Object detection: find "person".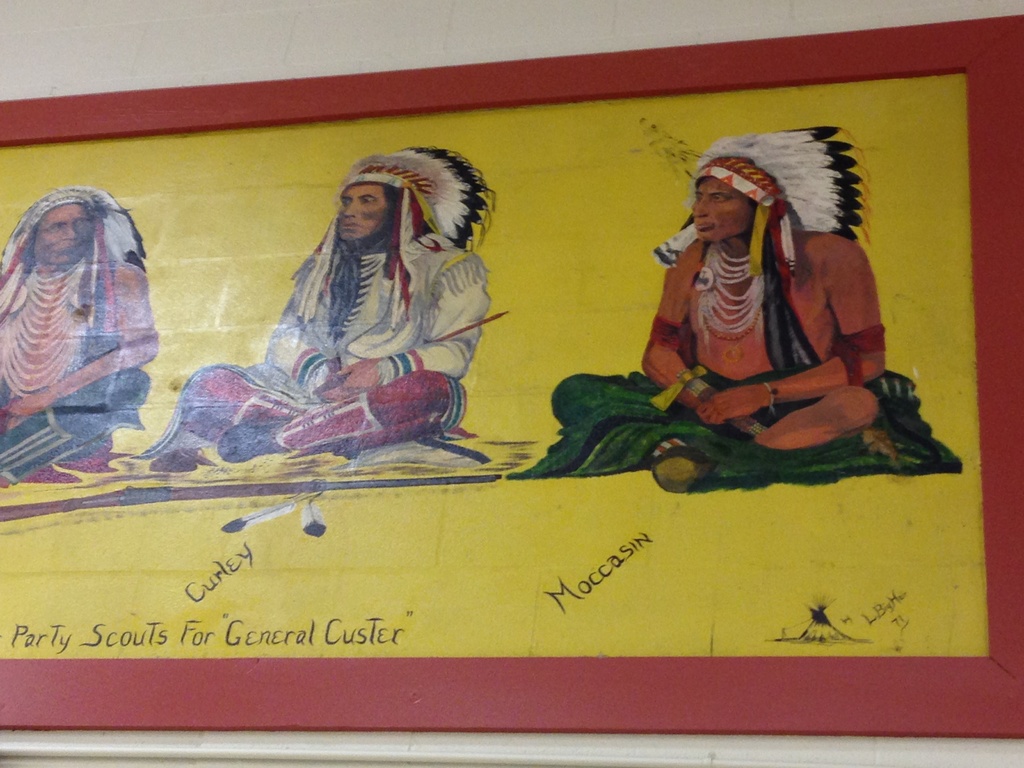
select_region(127, 140, 496, 465).
